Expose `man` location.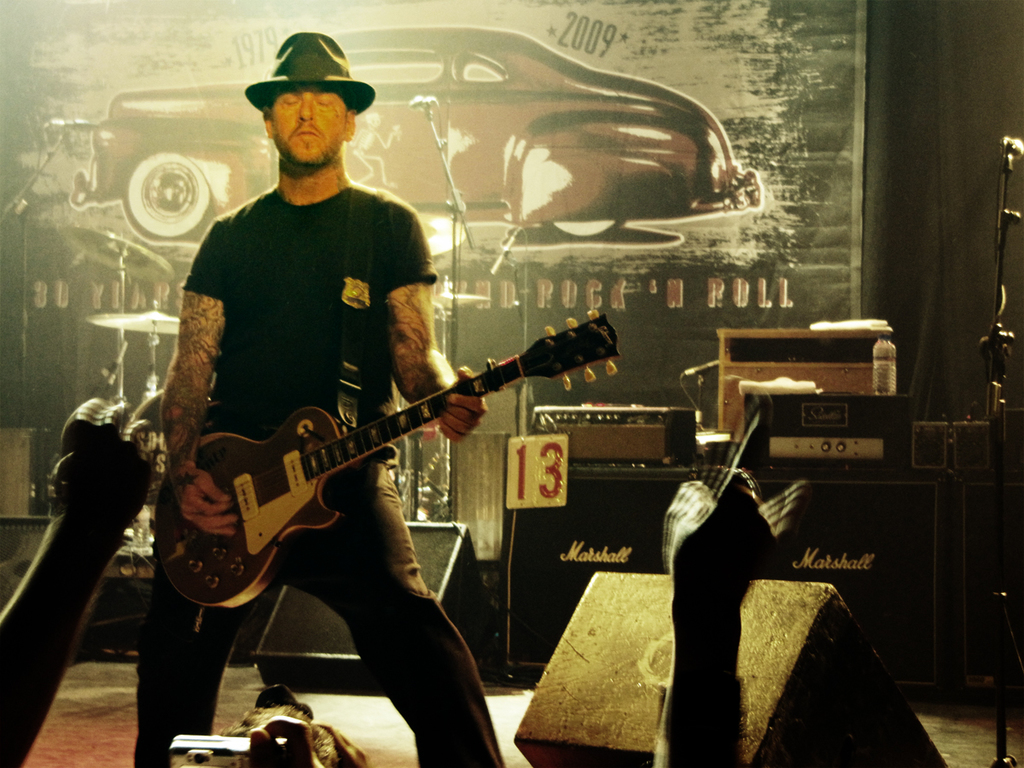
Exposed at box=[131, 32, 503, 767].
